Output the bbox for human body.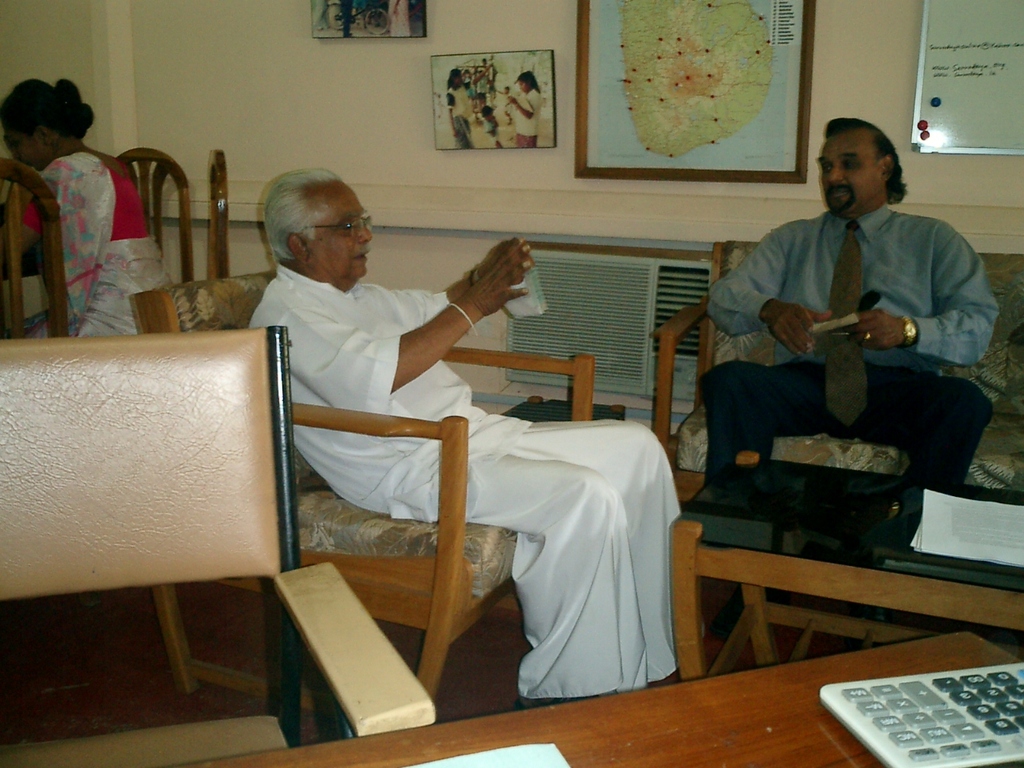
239,166,685,706.
